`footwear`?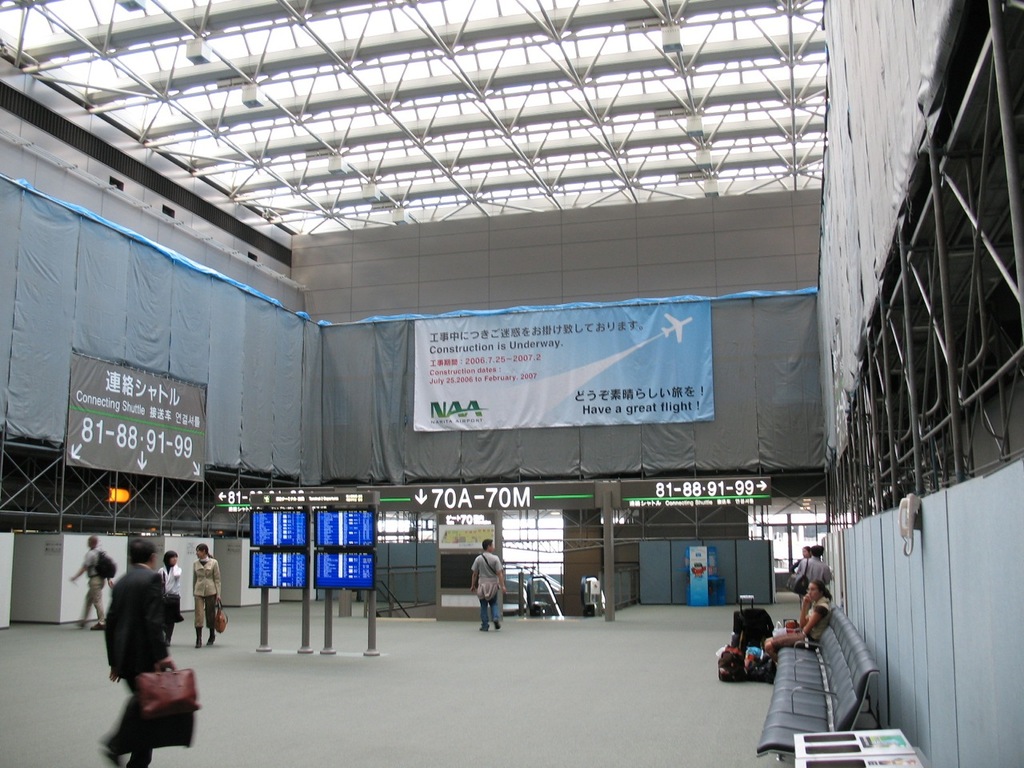
(479,619,486,630)
